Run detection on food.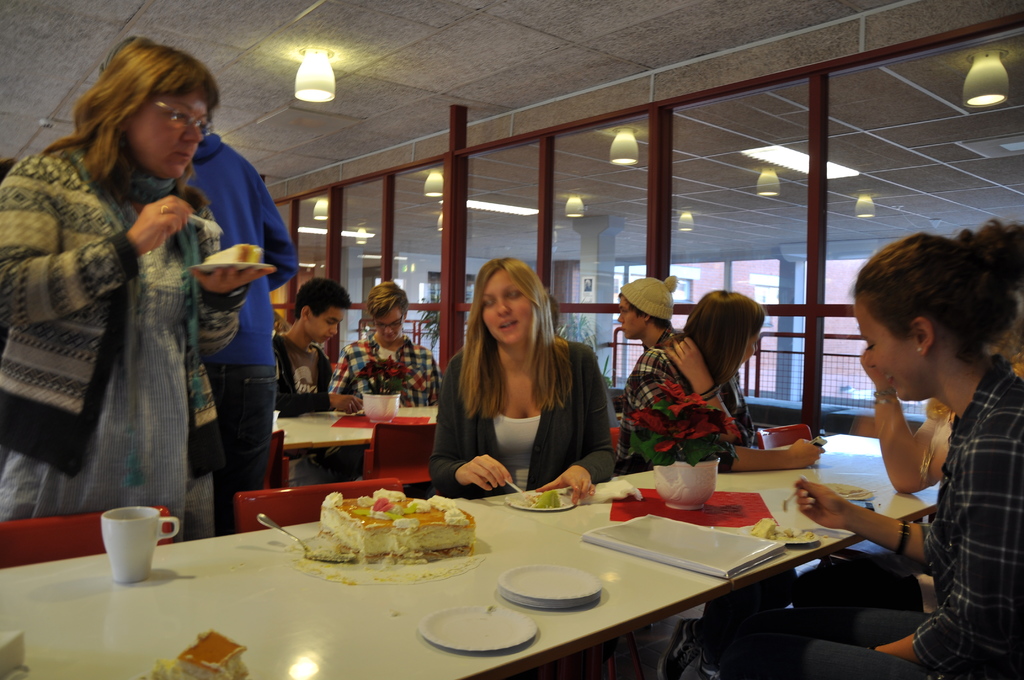
Result: {"left": 749, "top": 517, "right": 814, "bottom": 544}.
